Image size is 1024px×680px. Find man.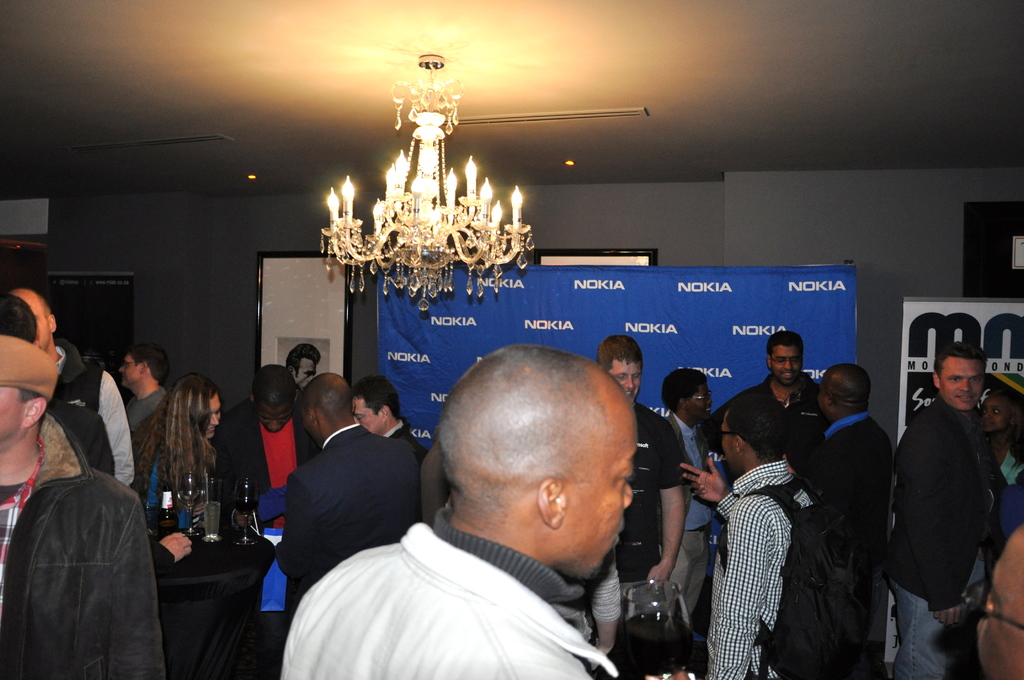
crop(354, 371, 421, 451).
